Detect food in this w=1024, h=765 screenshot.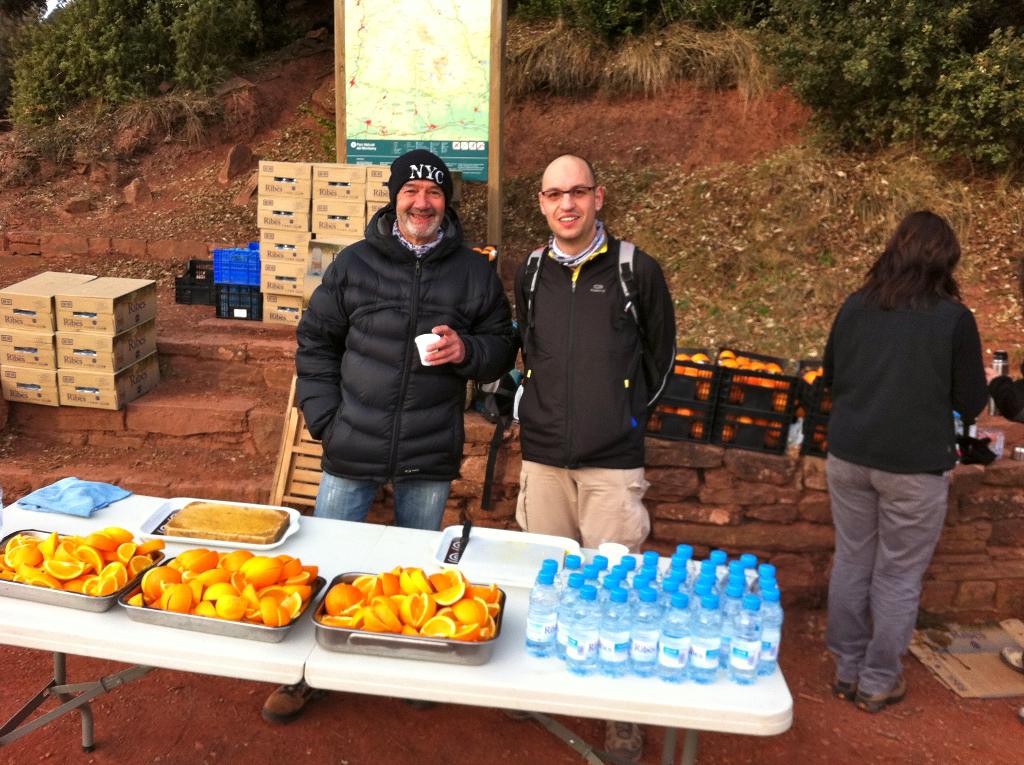
Detection: bbox=[718, 346, 790, 408].
